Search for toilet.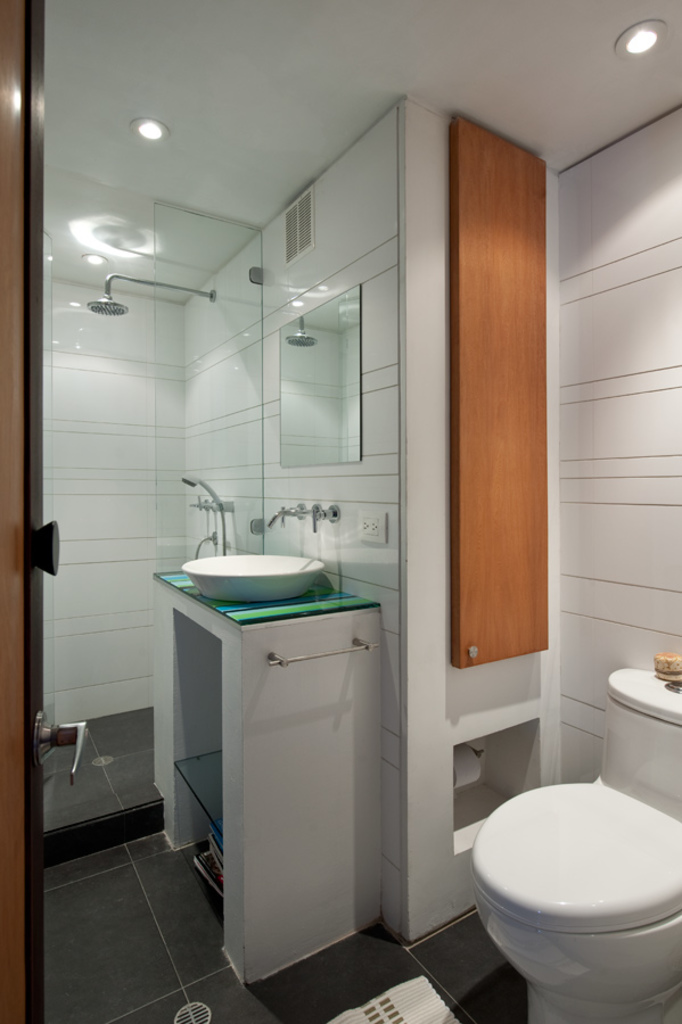
Found at bbox=(443, 711, 680, 1022).
